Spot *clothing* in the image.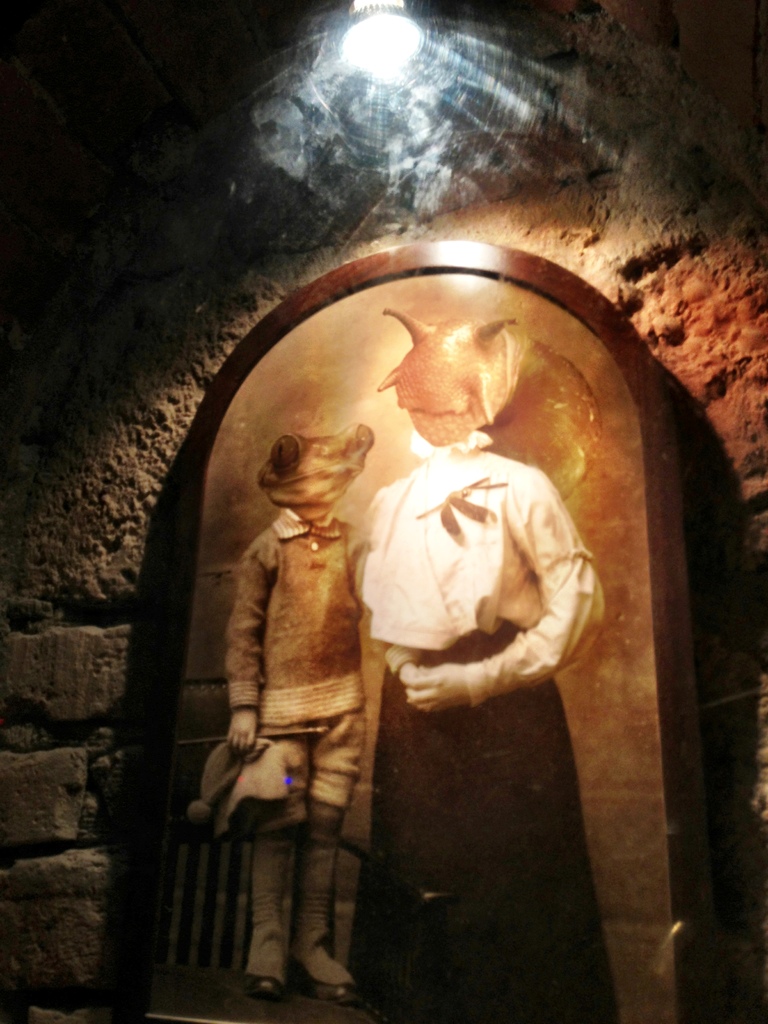
*clothing* found at x1=229, y1=513, x2=359, y2=996.
